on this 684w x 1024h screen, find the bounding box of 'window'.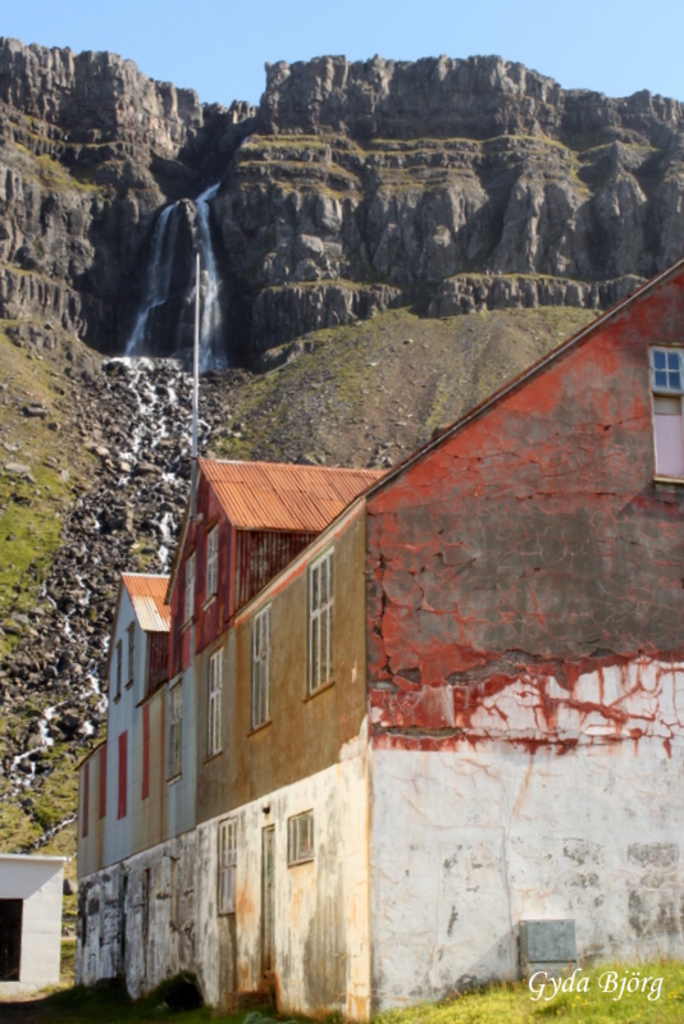
Bounding box: {"left": 204, "top": 653, "right": 222, "bottom": 744}.
